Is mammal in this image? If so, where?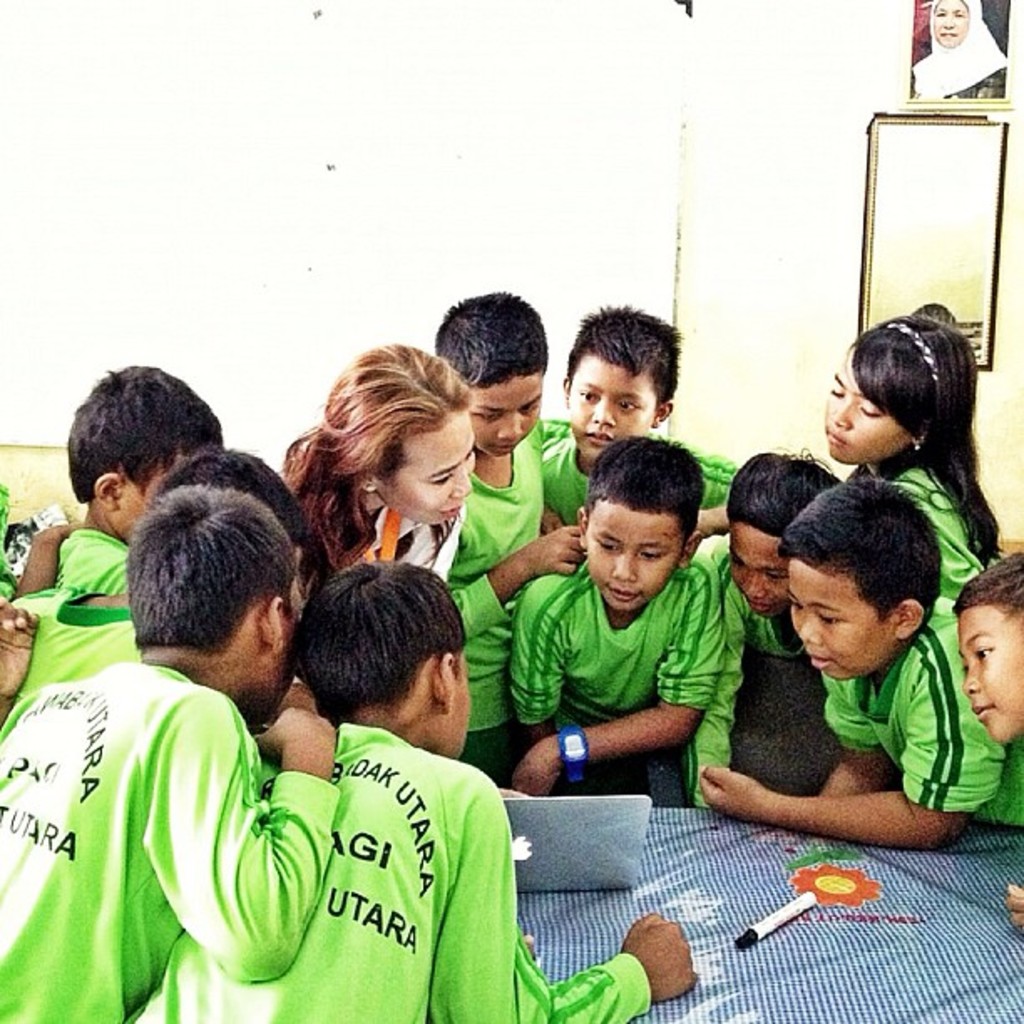
Yes, at l=684, t=448, r=847, b=813.
